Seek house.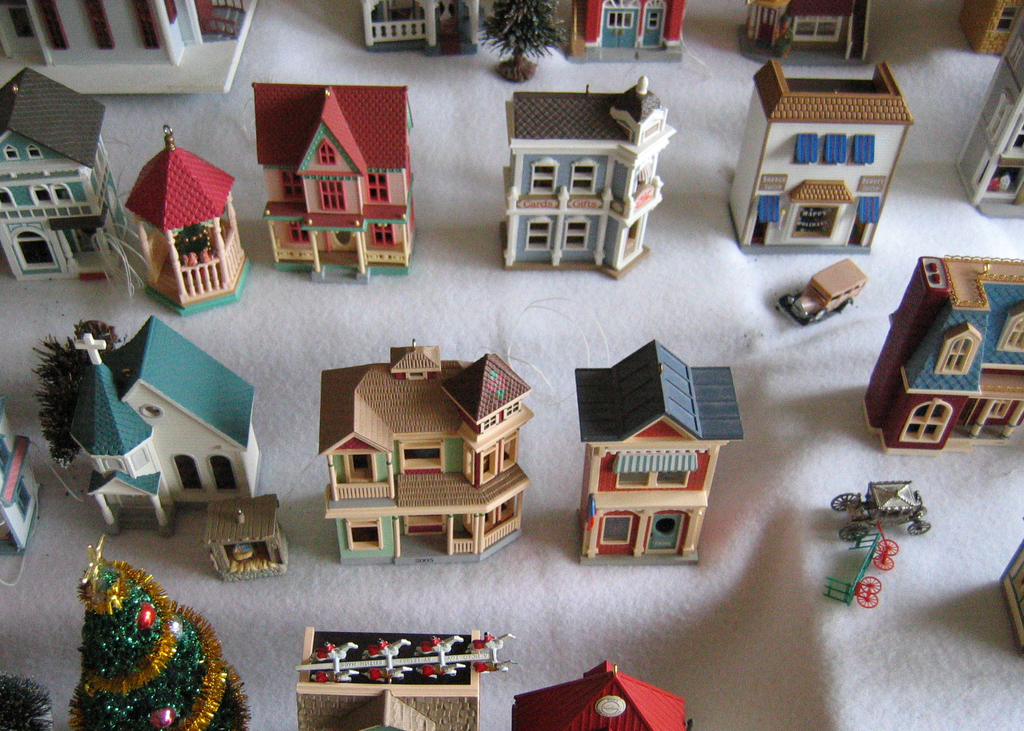
l=514, t=653, r=691, b=730.
